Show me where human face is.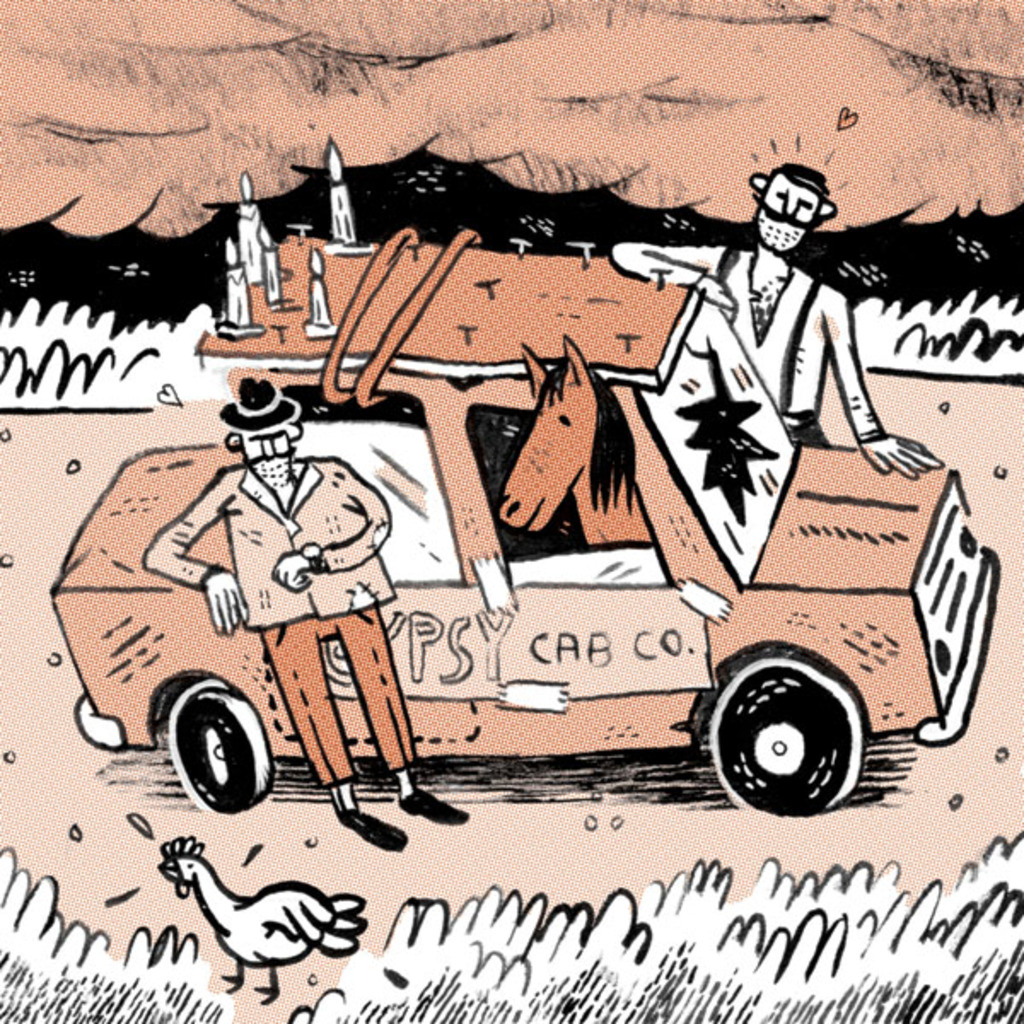
human face is at bbox=(237, 415, 295, 457).
